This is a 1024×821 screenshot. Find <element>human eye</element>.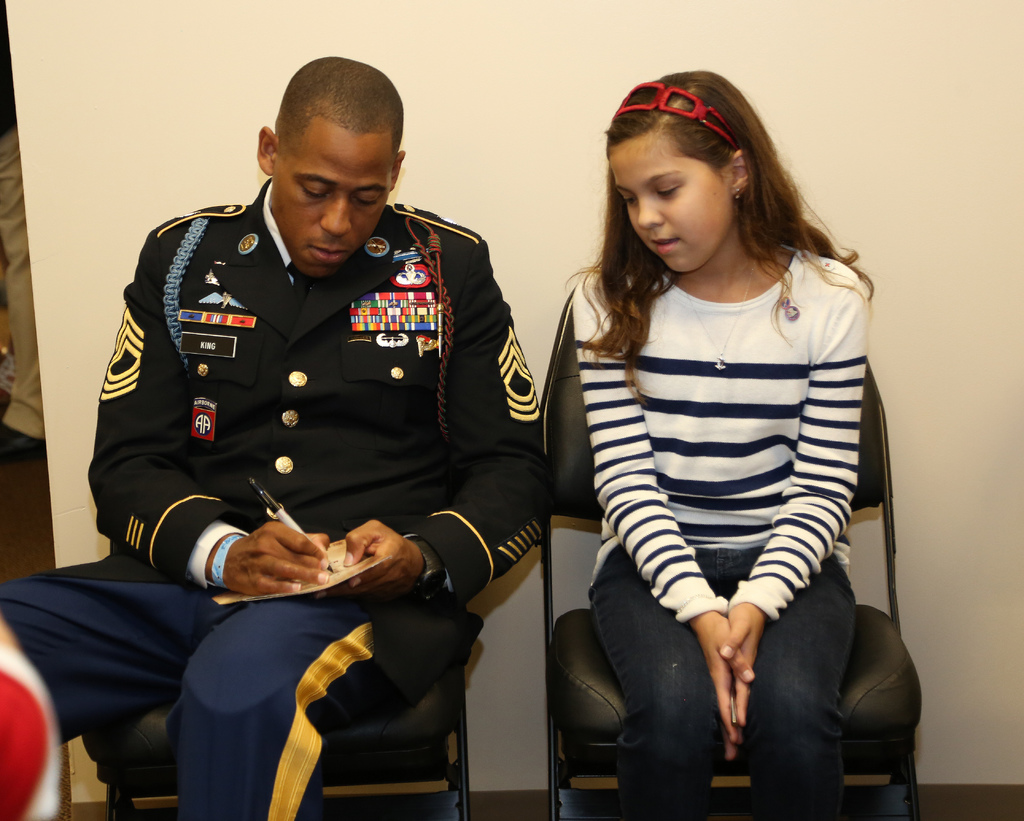
Bounding box: (621, 195, 636, 208).
